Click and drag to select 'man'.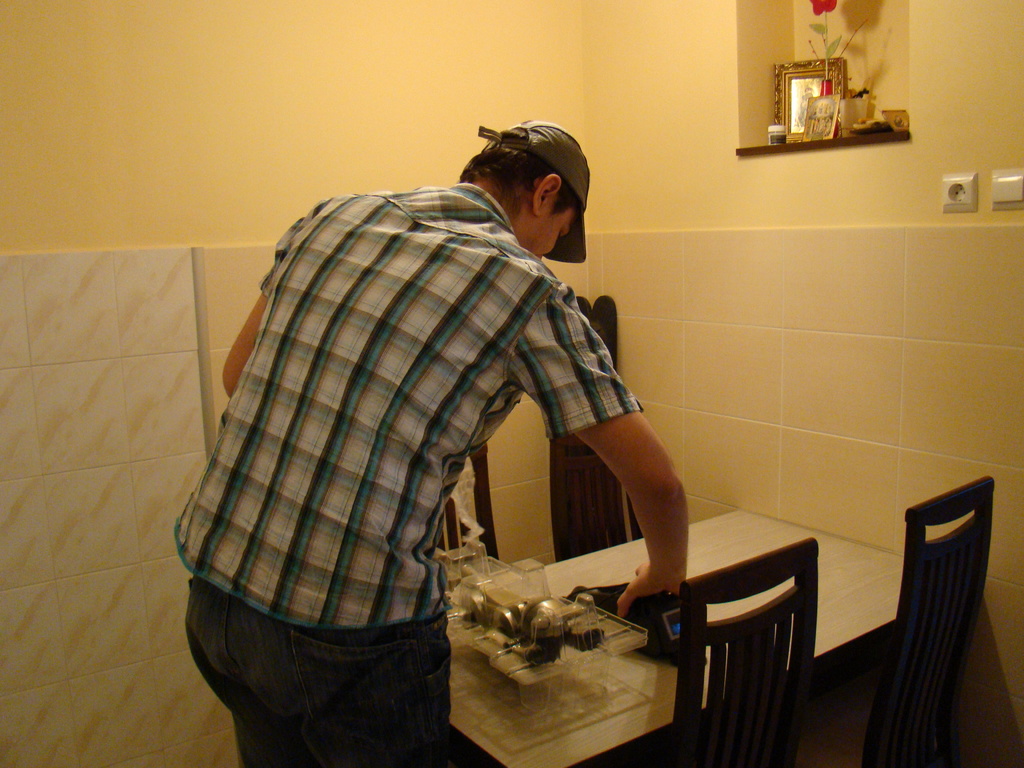
Selection: 165:115:693:767.
